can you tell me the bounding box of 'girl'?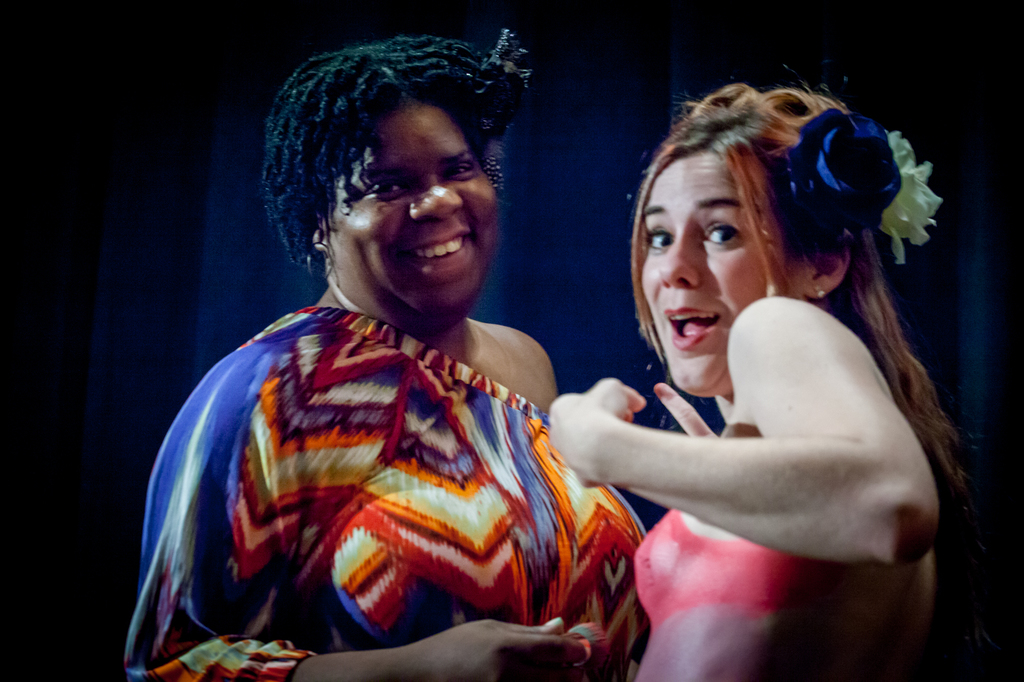
rect(536, 74, 966, 681).
